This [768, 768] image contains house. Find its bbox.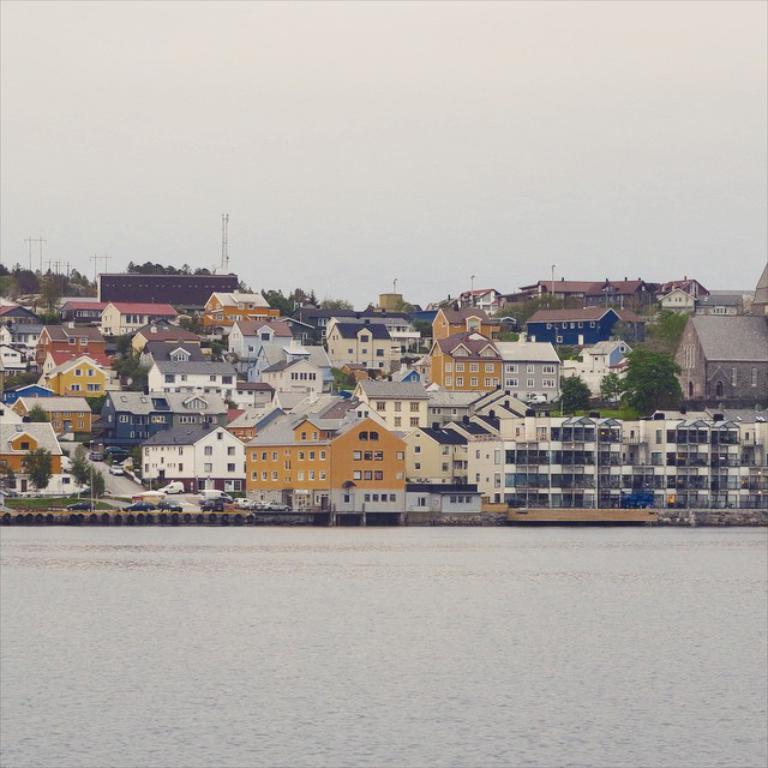
bbox=(516, 265, 707, 314).
